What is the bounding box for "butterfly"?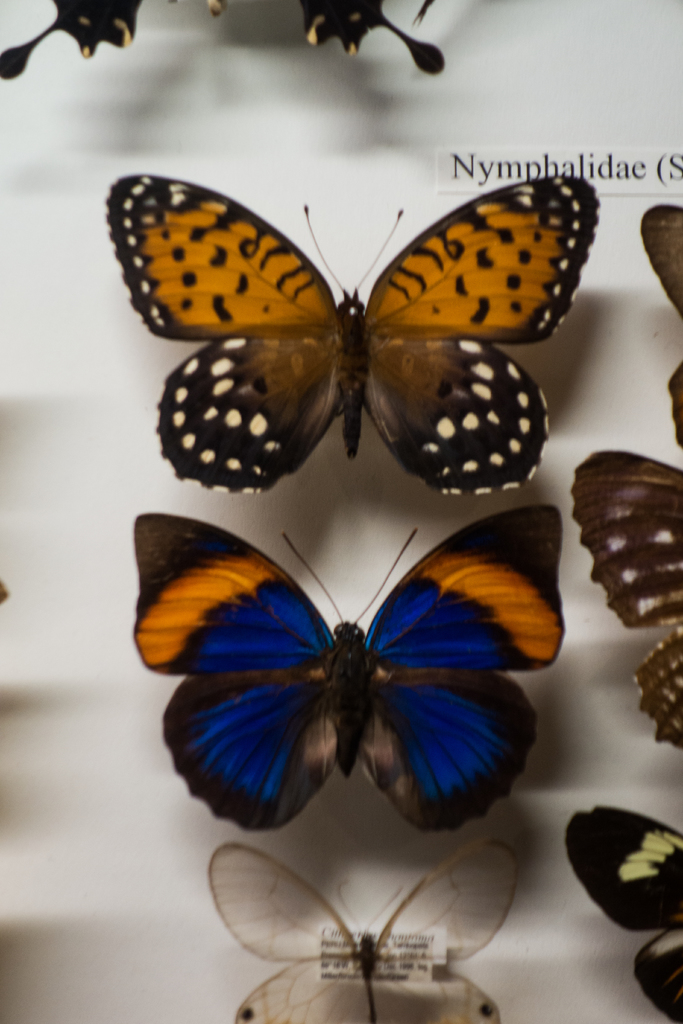
102 168 607 512.
